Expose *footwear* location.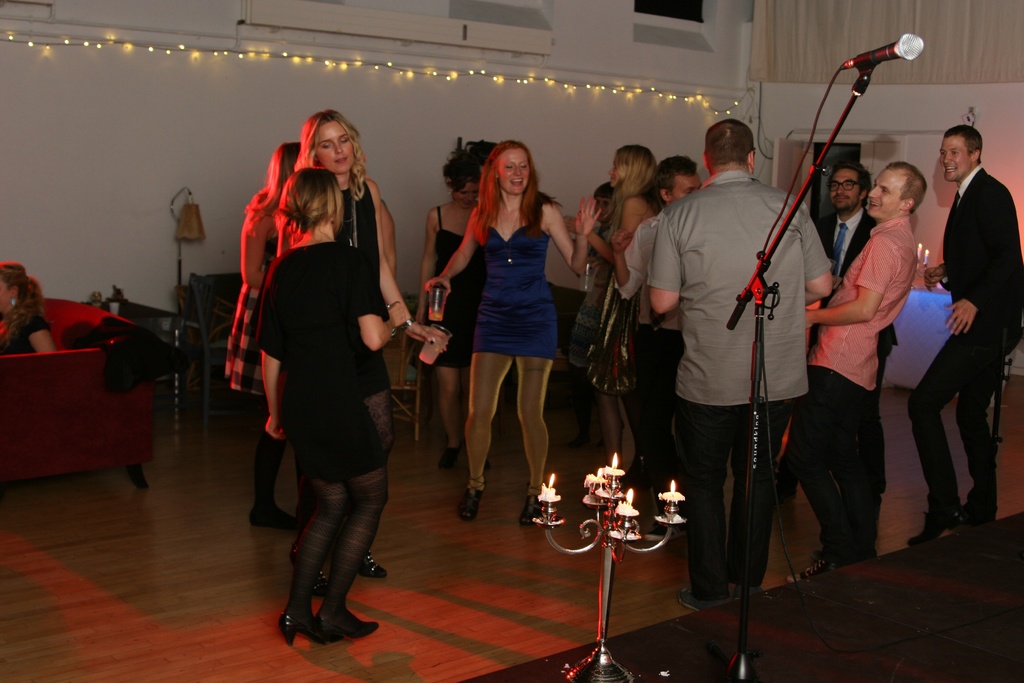
Exposed at box=[794, 552, 829, 569].
